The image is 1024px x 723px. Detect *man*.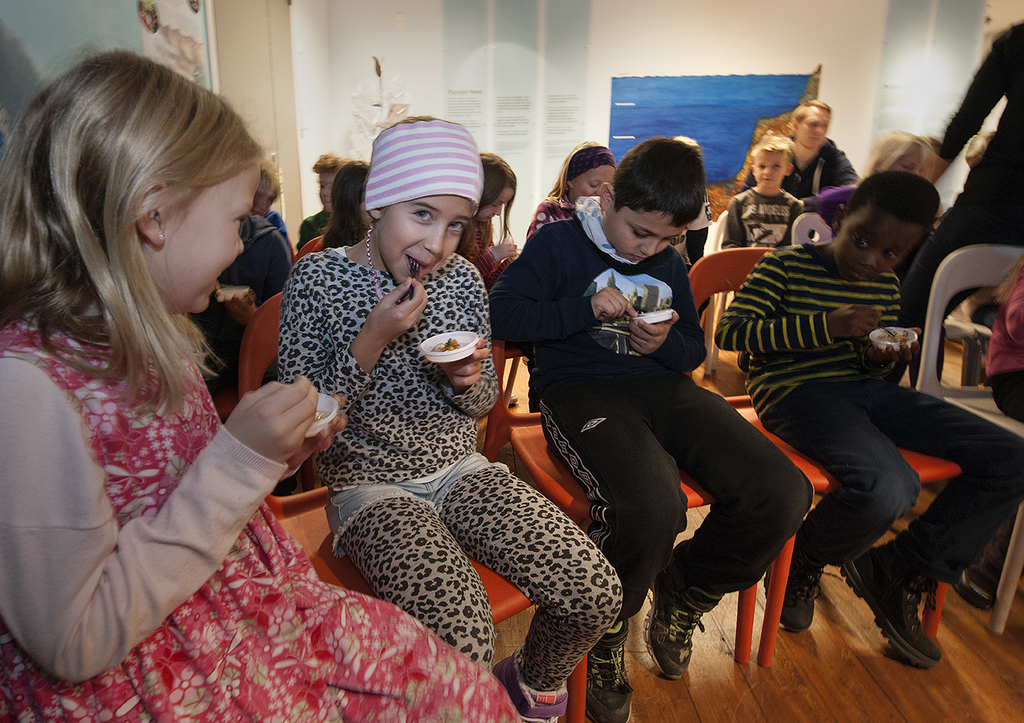
Detection: (494, 162, 807, 676).
